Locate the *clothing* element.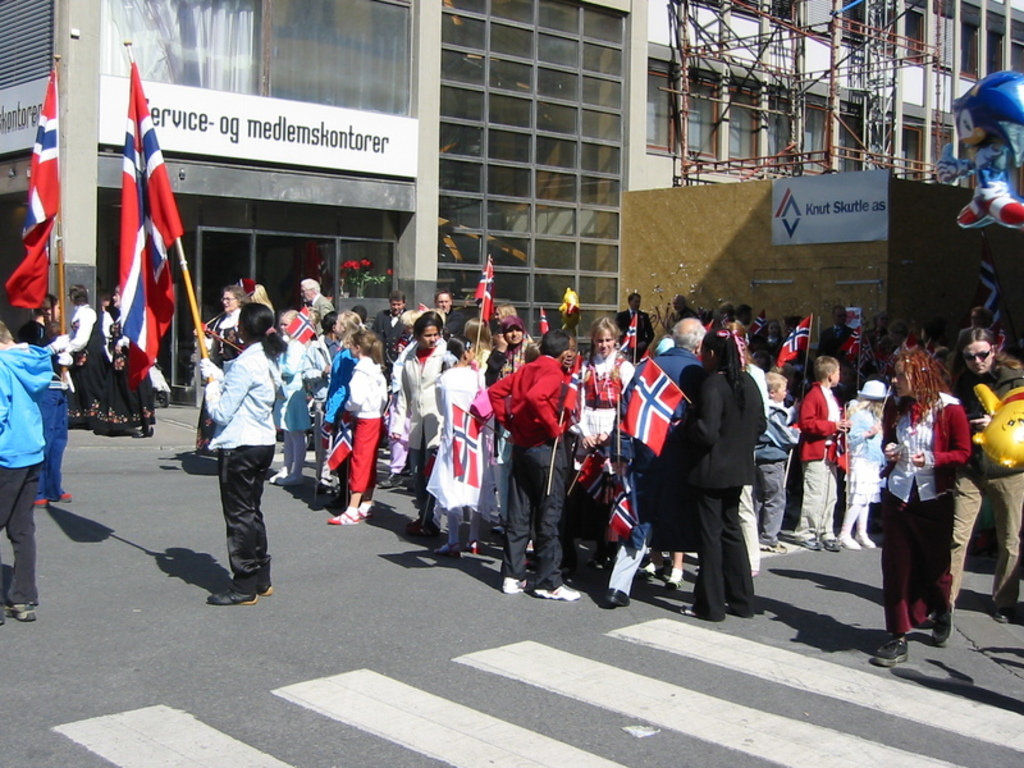
Element bbox: (691,492,771,625).
